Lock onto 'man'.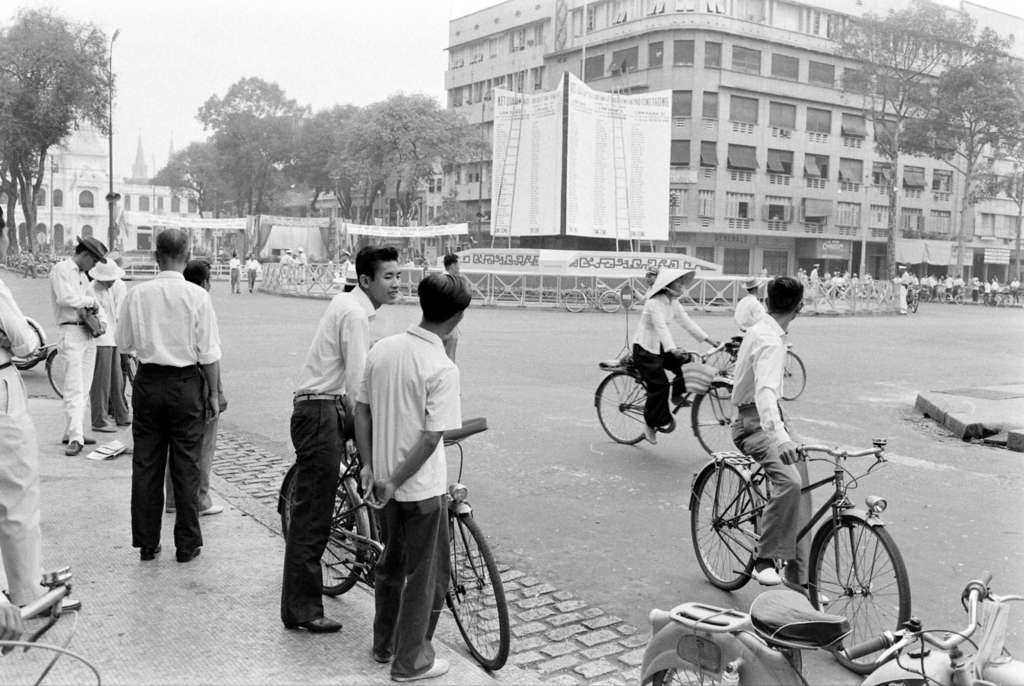
Locked: rect(441, 254, 460, 363).
